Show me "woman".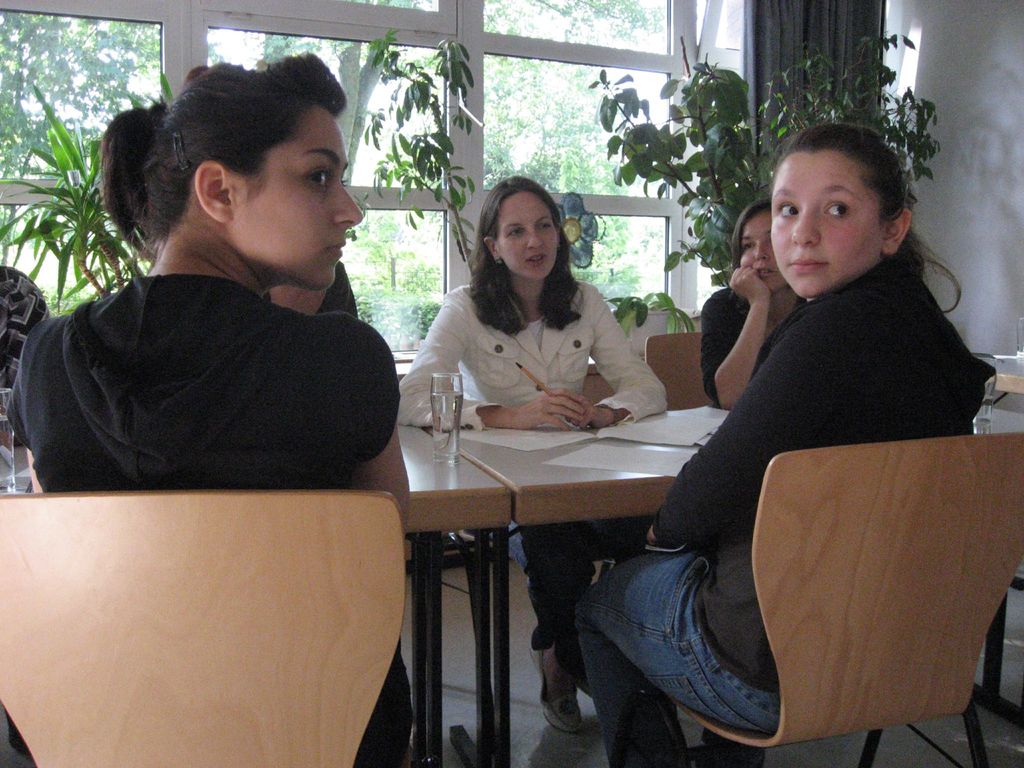
"woman" is here: {"left": 396, "top": 175, "right": 672, "bottom": 735}.
